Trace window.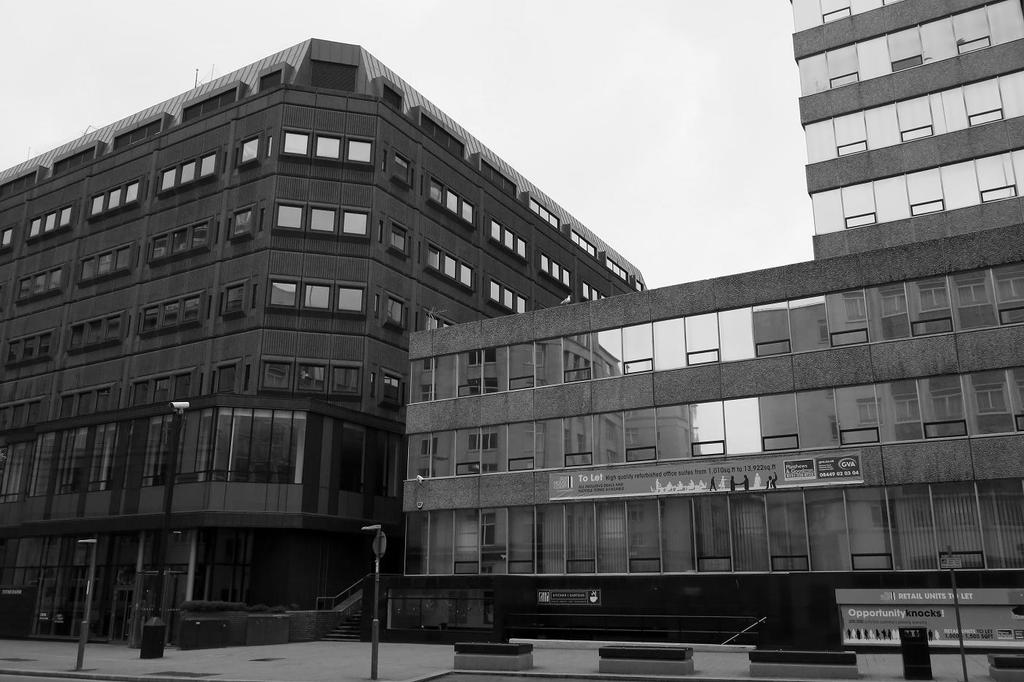
Traced to rect(258, 66, 285, 91).
